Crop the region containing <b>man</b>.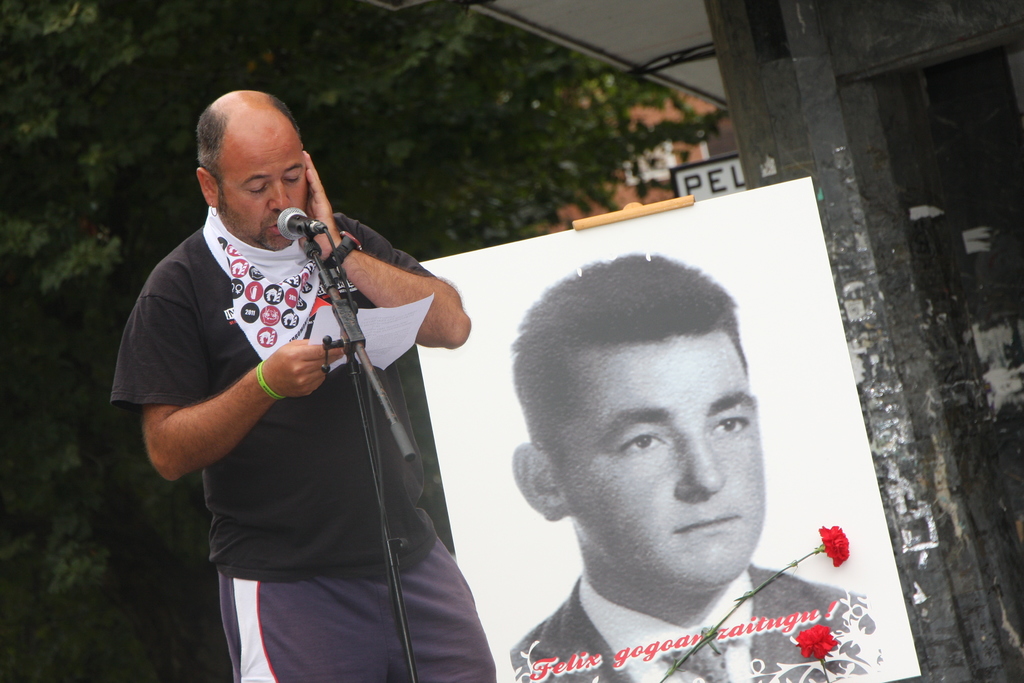
Crop region: l=109, t=91, r=493, b=682.
